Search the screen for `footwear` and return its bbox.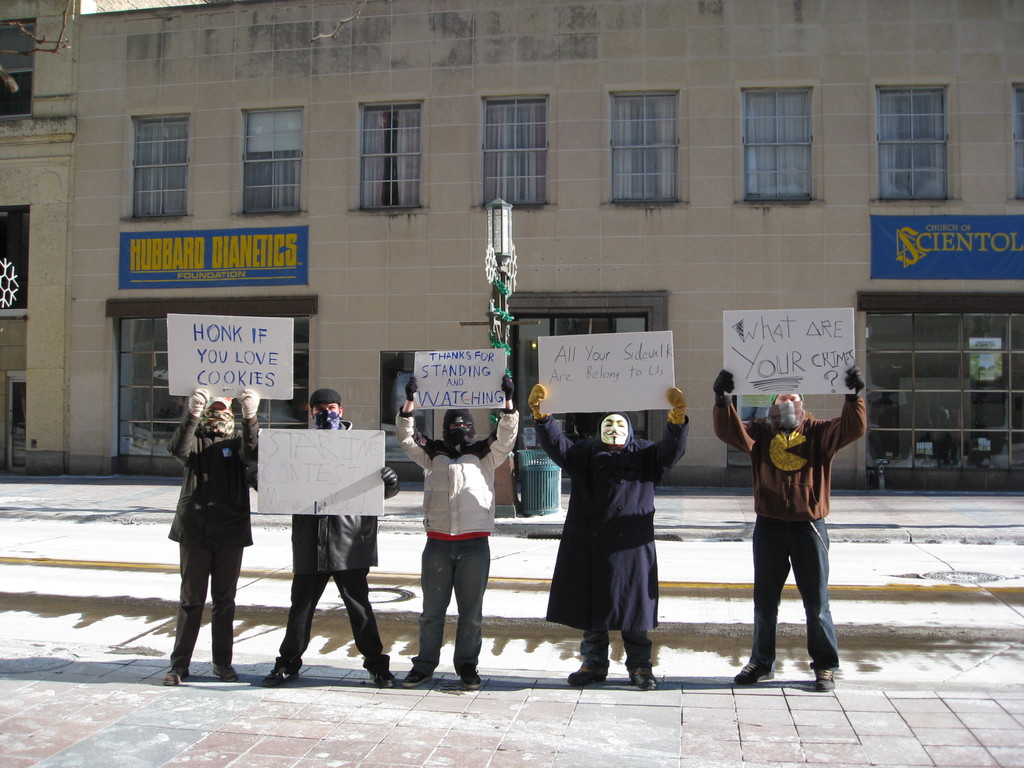
Found: <box>461,669,488,687</box>.
